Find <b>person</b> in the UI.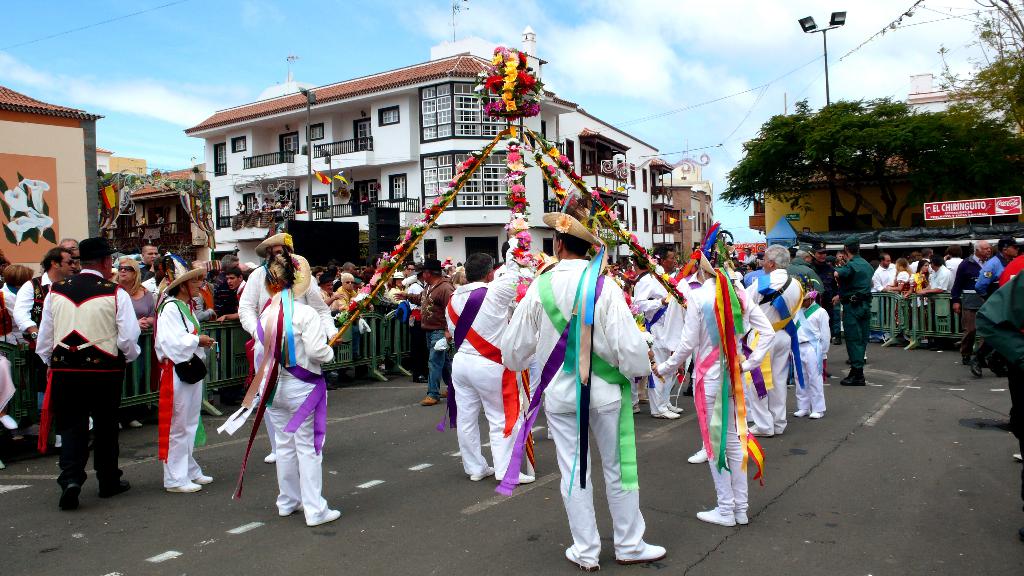
UI element at {"x1": 791, "y1": 267, "x2": 833, "y2": 418}.
